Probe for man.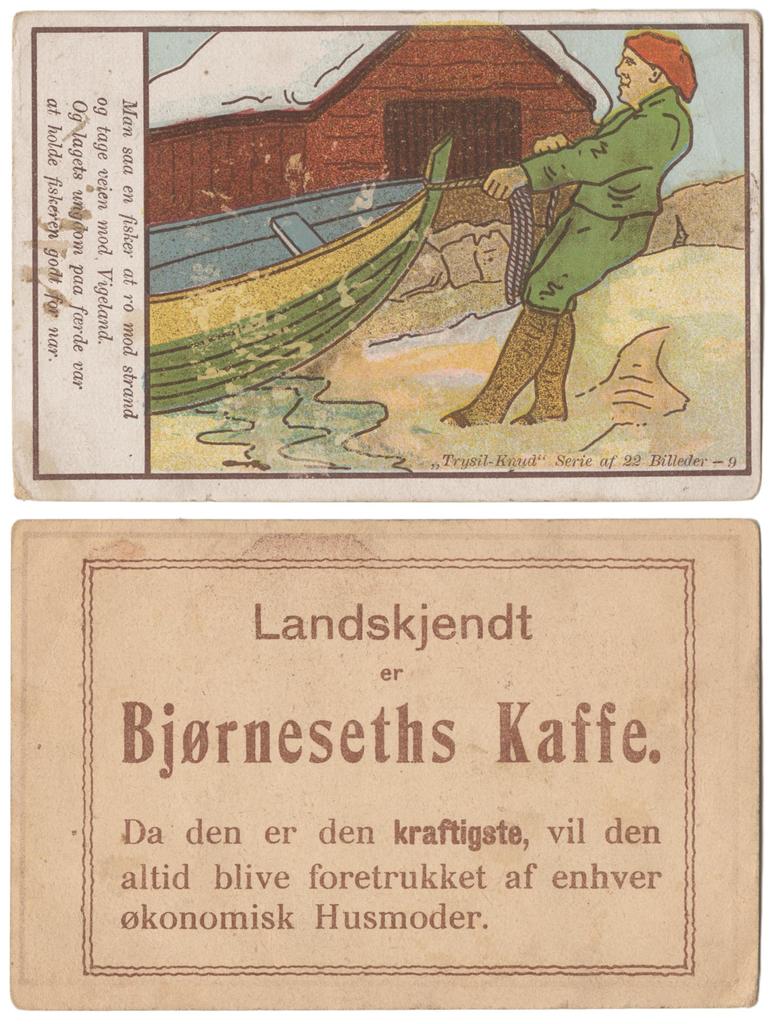
Probe result: select_region(464, 79, 729, 439).
